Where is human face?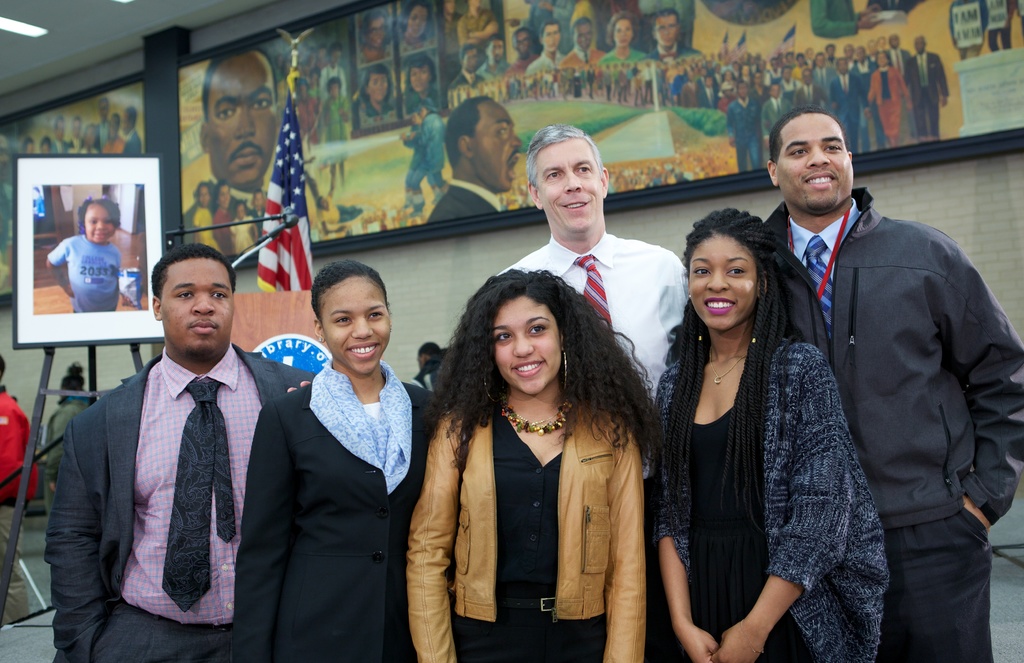
(317, 268, 394, 375).
